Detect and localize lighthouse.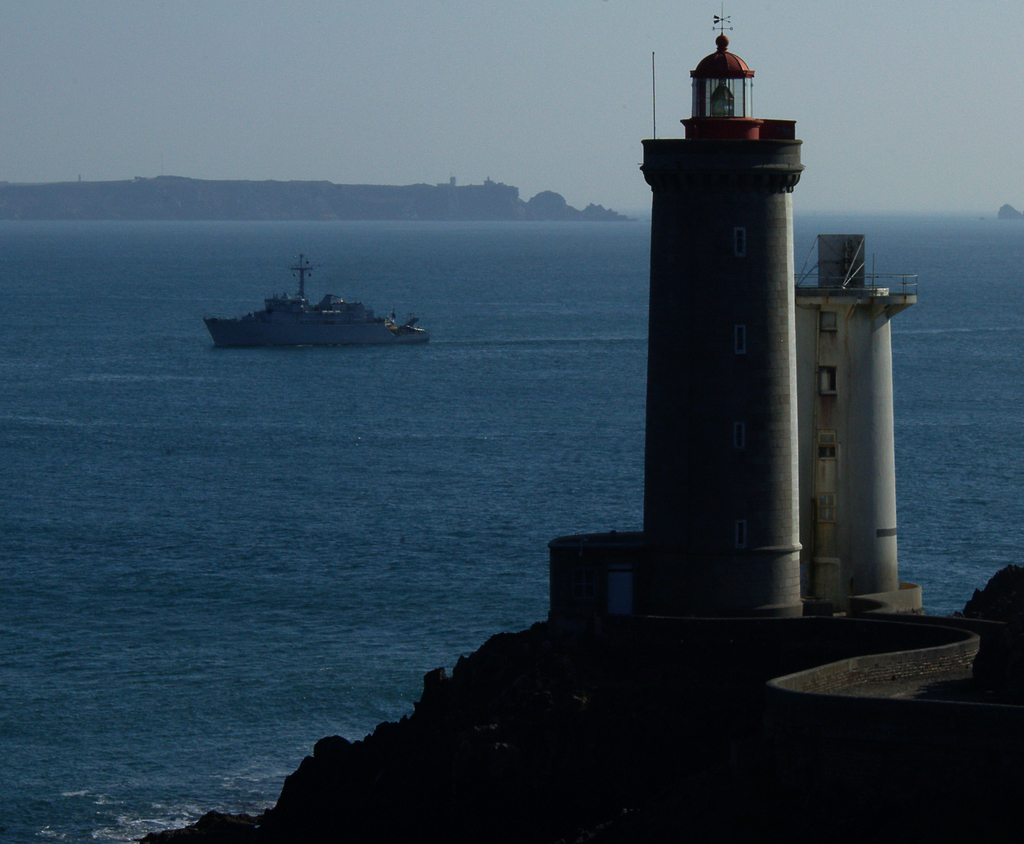
Localized at bbox=(641, 0, 805, 616).
